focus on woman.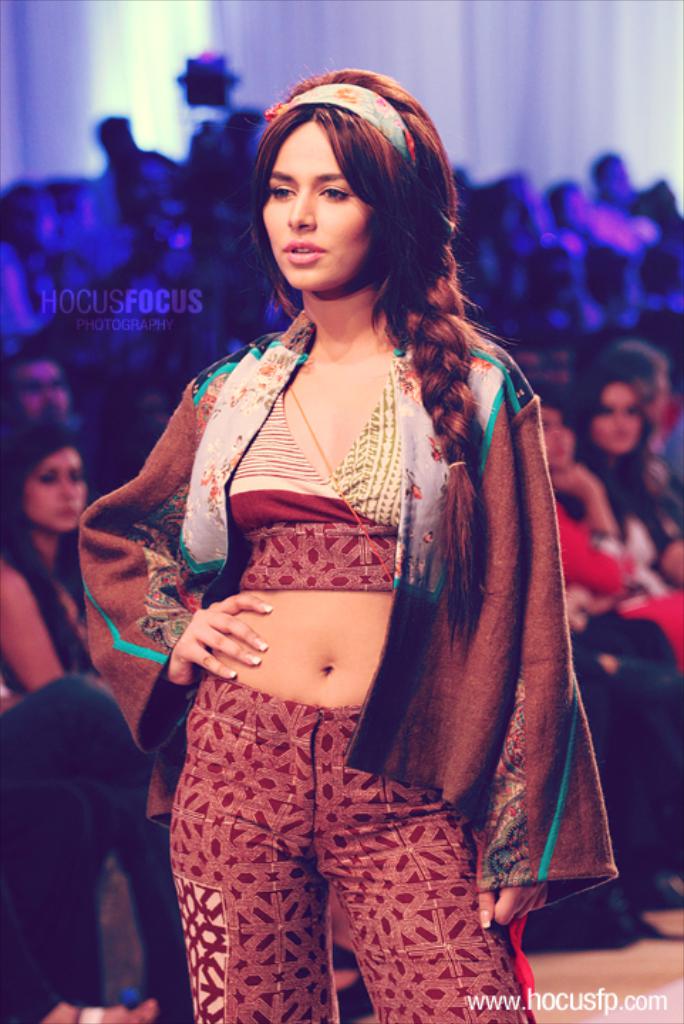
Focused at BBox(71, 68, 616, 1023).
